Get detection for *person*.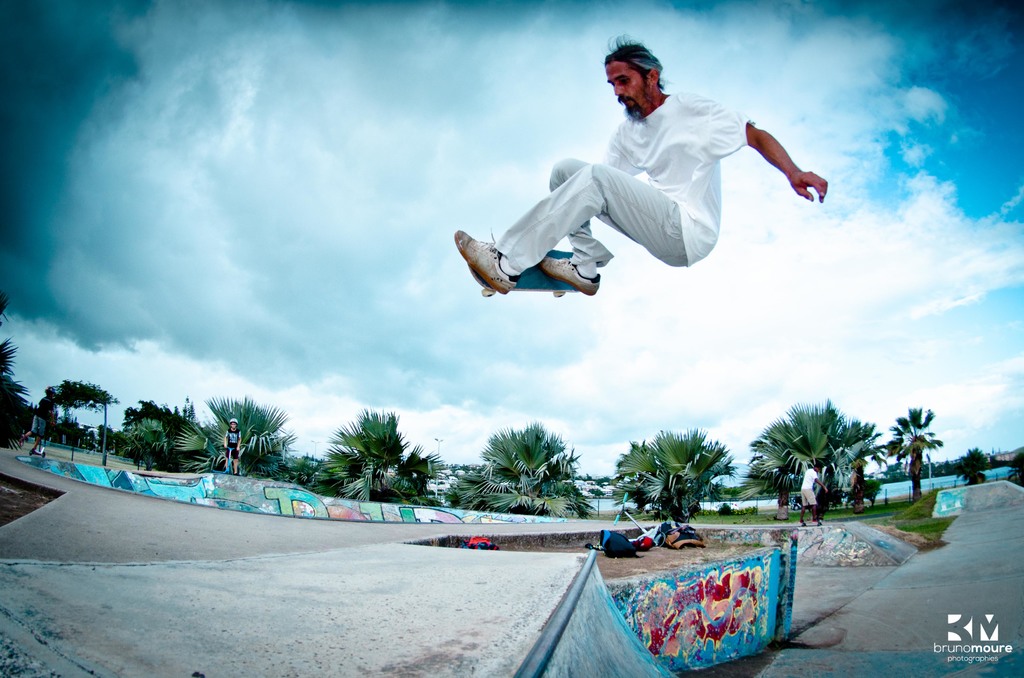
Detection: region(799, 458, 829, 520).
